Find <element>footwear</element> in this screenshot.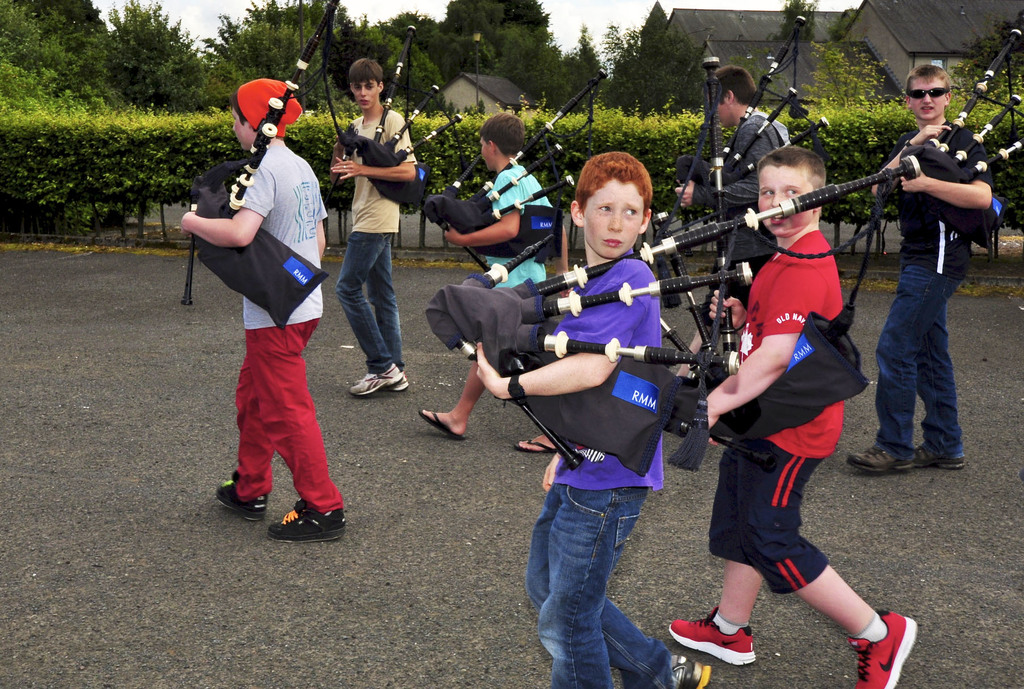
The bounding box for <element>footwear</element> is <bbox>412, 409, 461, 444</bbox>.
